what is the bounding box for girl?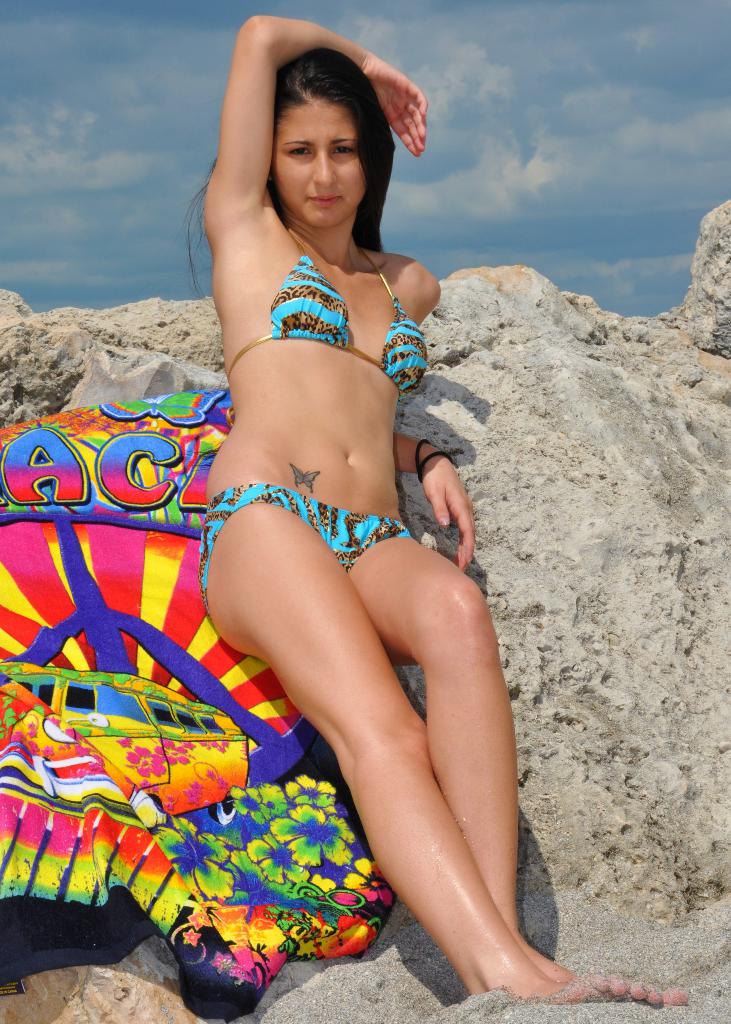
{"x1": 189, "y1": 19, "x2": 693, "y2": 1005}.
